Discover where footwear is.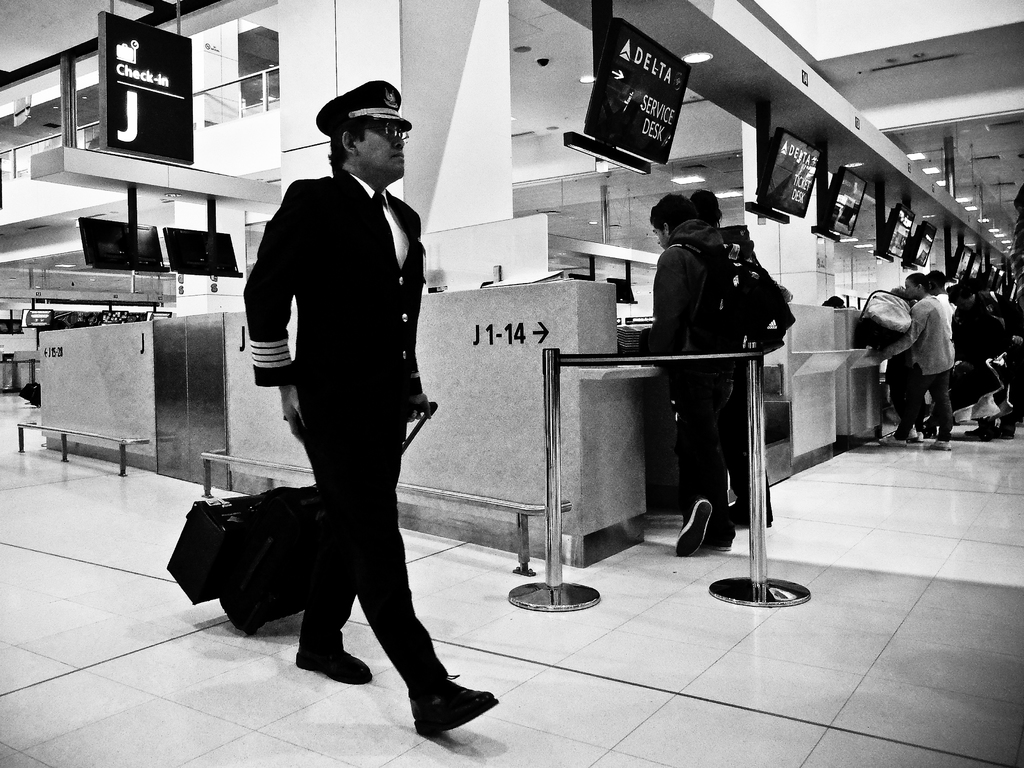
Discovered at rect(675, 499, 710, 555).
